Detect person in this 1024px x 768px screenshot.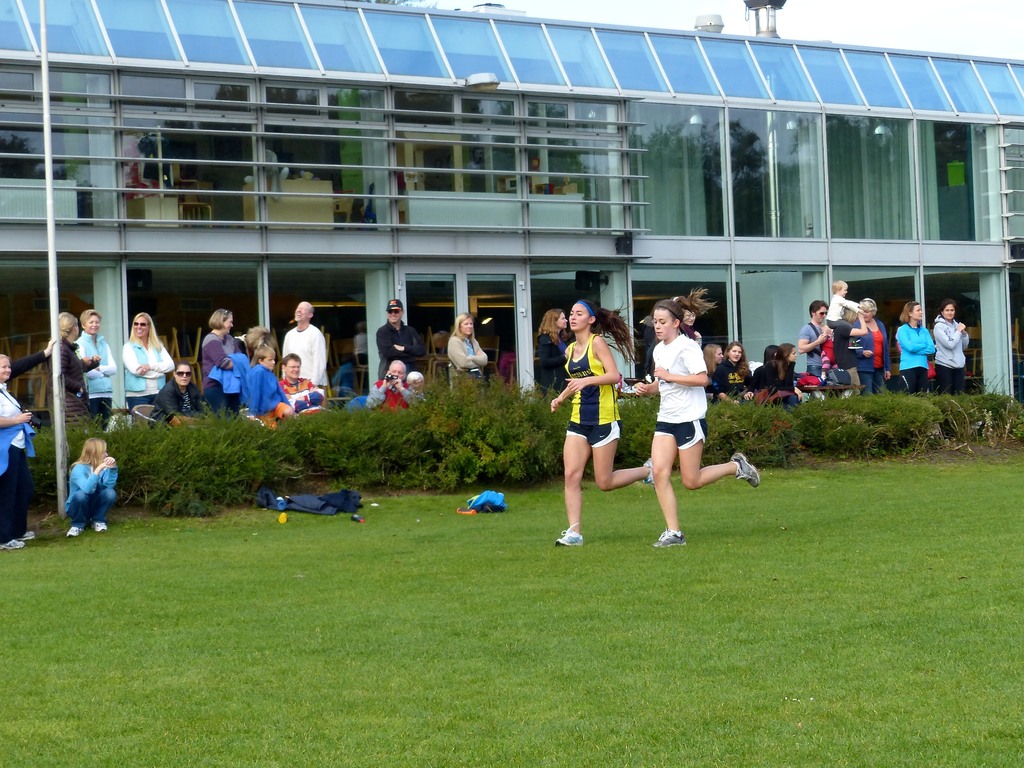
Detection: crop(376, 300, 424, 378).
